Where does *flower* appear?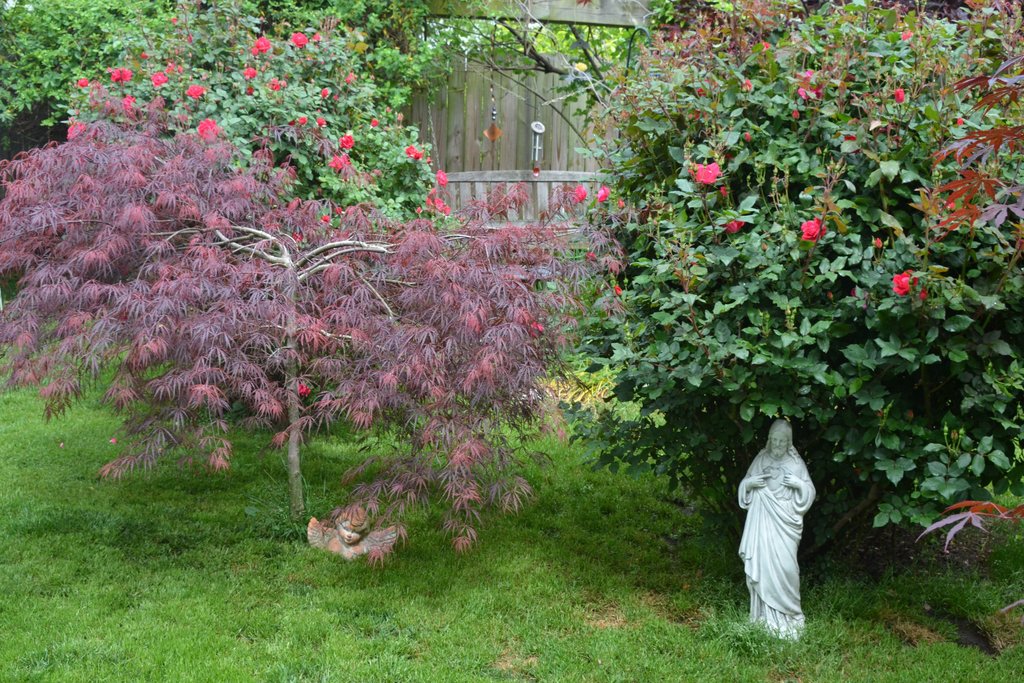
Appears at 717, 185, 727, 198.
